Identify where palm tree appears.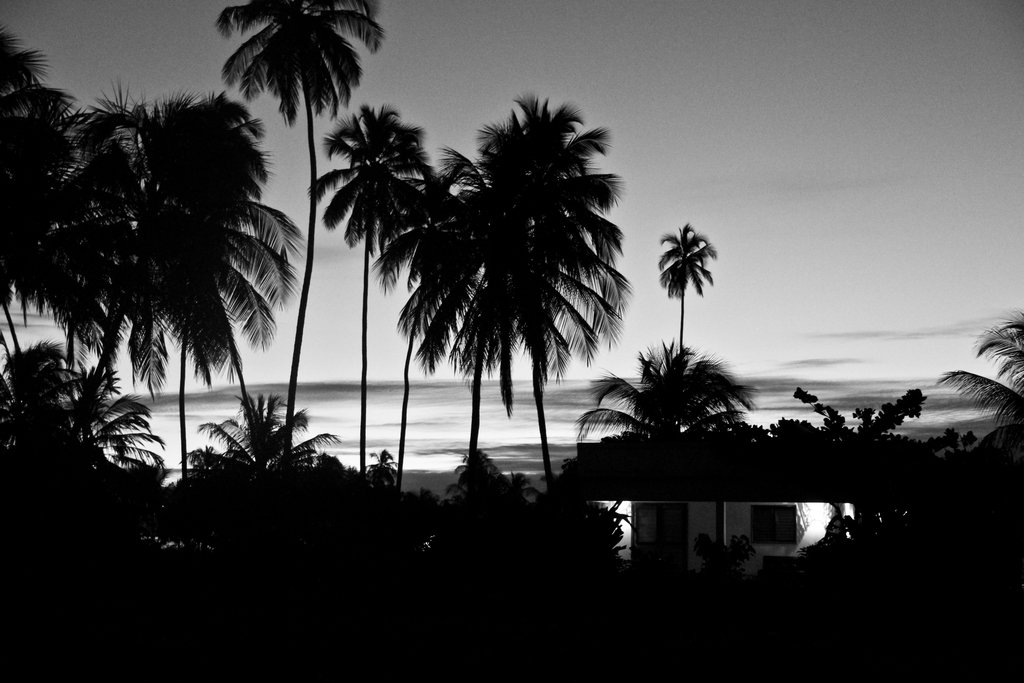
Appears at {"left": 46, "top": 96, "right": 294, "bottom": 519}.
